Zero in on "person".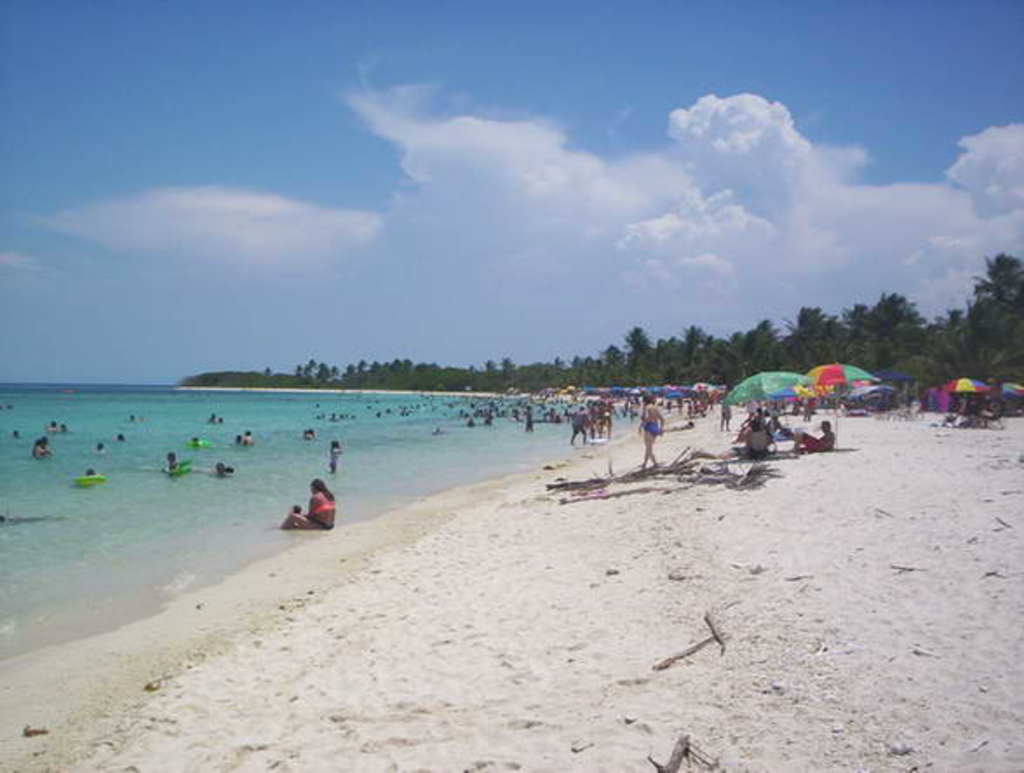
Zeroed in: rect(282, 481, 338, 531).
